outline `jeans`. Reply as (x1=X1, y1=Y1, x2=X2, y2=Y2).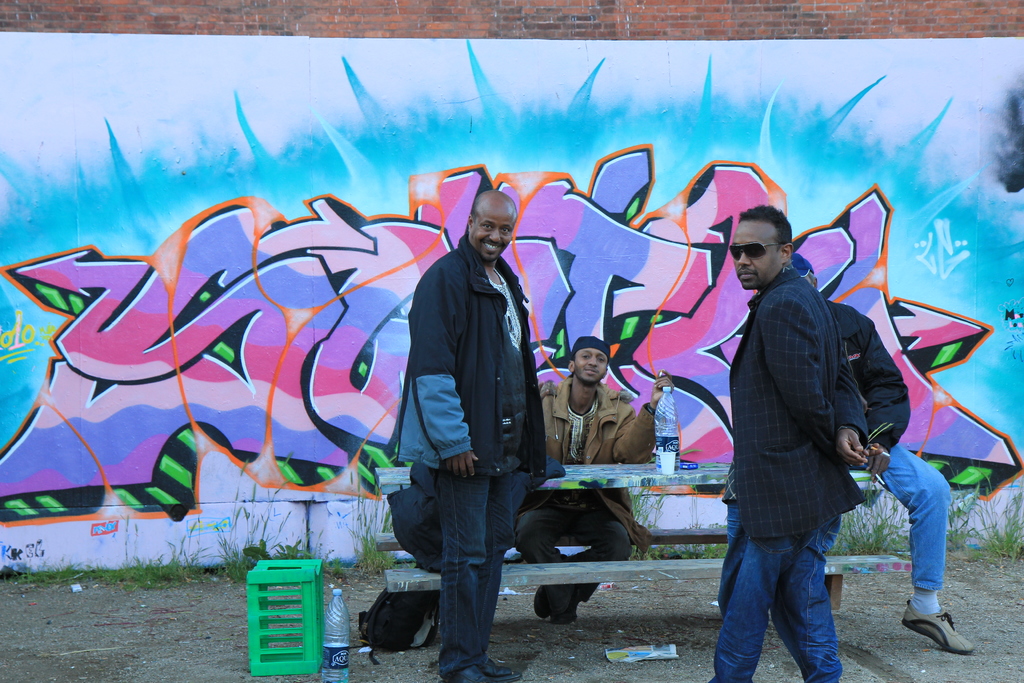
(x1=725, y1=509, x2=870, y2=677).
